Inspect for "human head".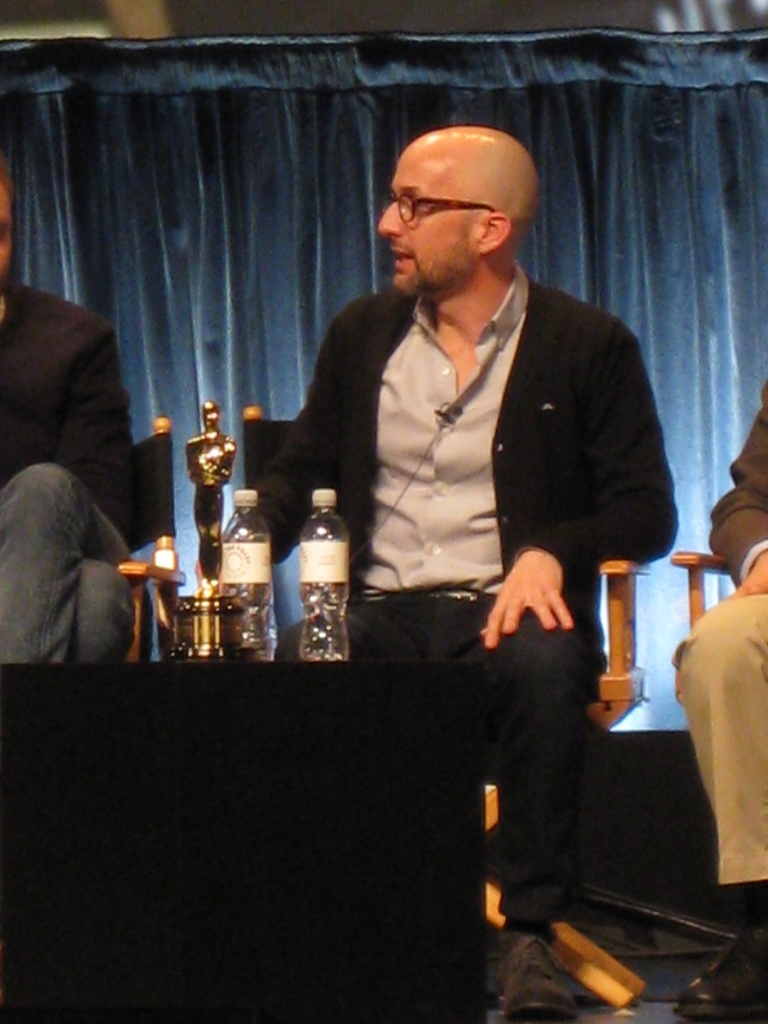
Inspection: select_region(374, 118, 548, 284).
